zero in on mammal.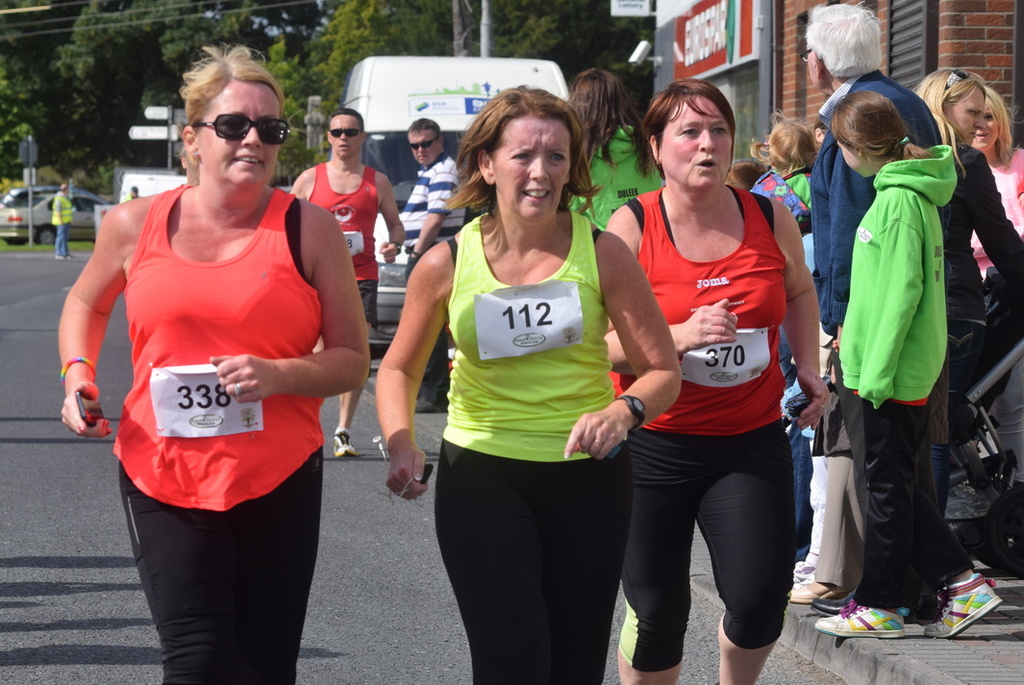
Zeroed in: [748,110,817,388].
